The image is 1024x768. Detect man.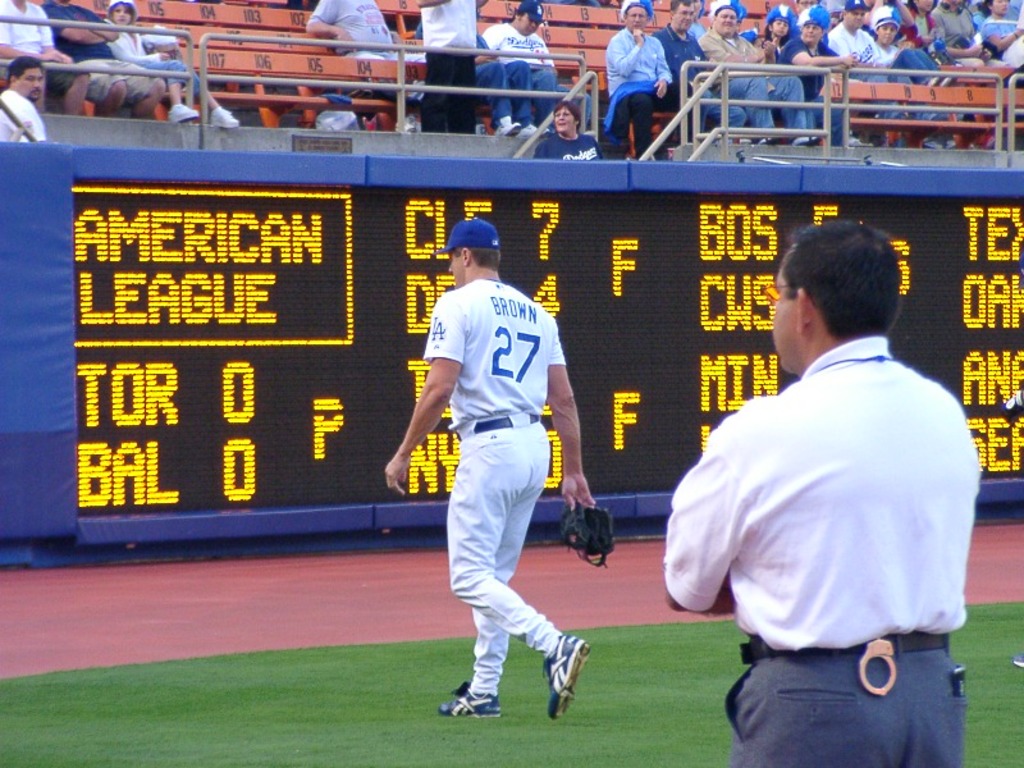
Detection: pyautogui.locateOnScreen(593, 0, 703, 178).
